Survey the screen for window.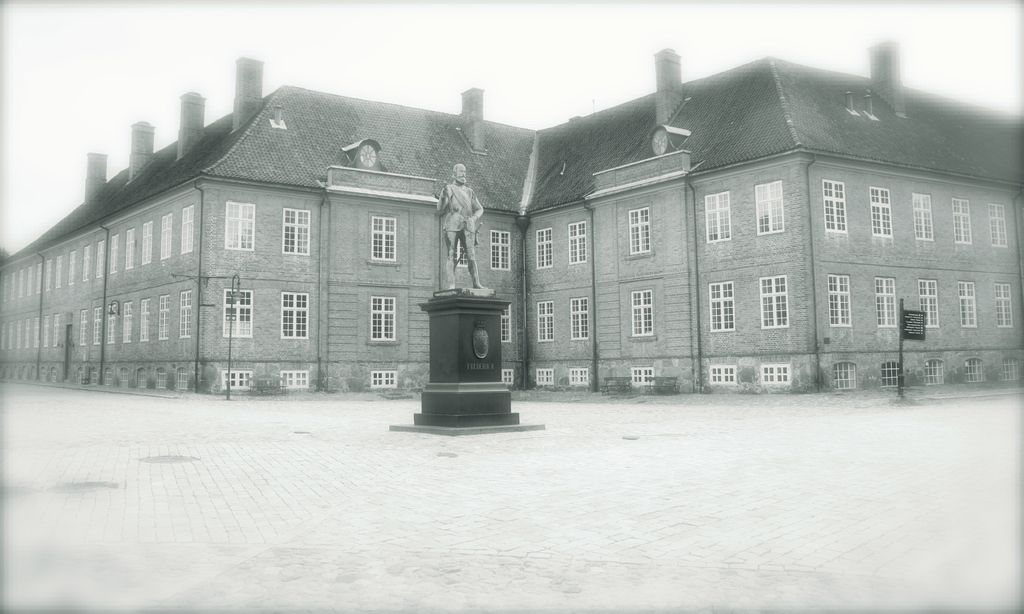
Survey found: (left=568, top=366, right=589, bottom=388).
